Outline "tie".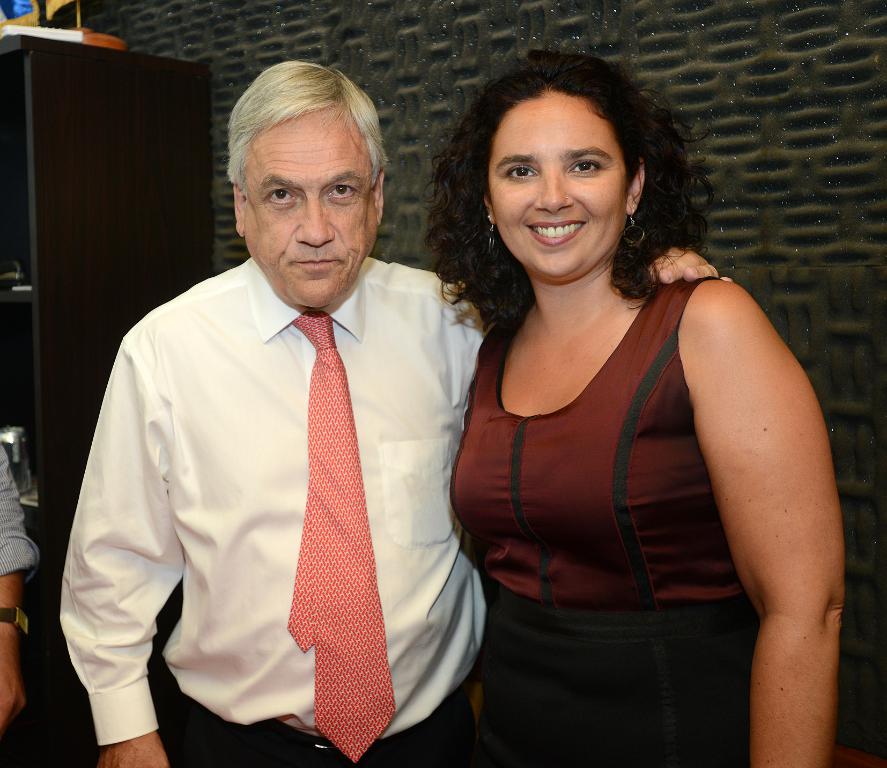
Outline: {"x1": 283, "y1": 319, "x2": 401, "y2": 764}.
